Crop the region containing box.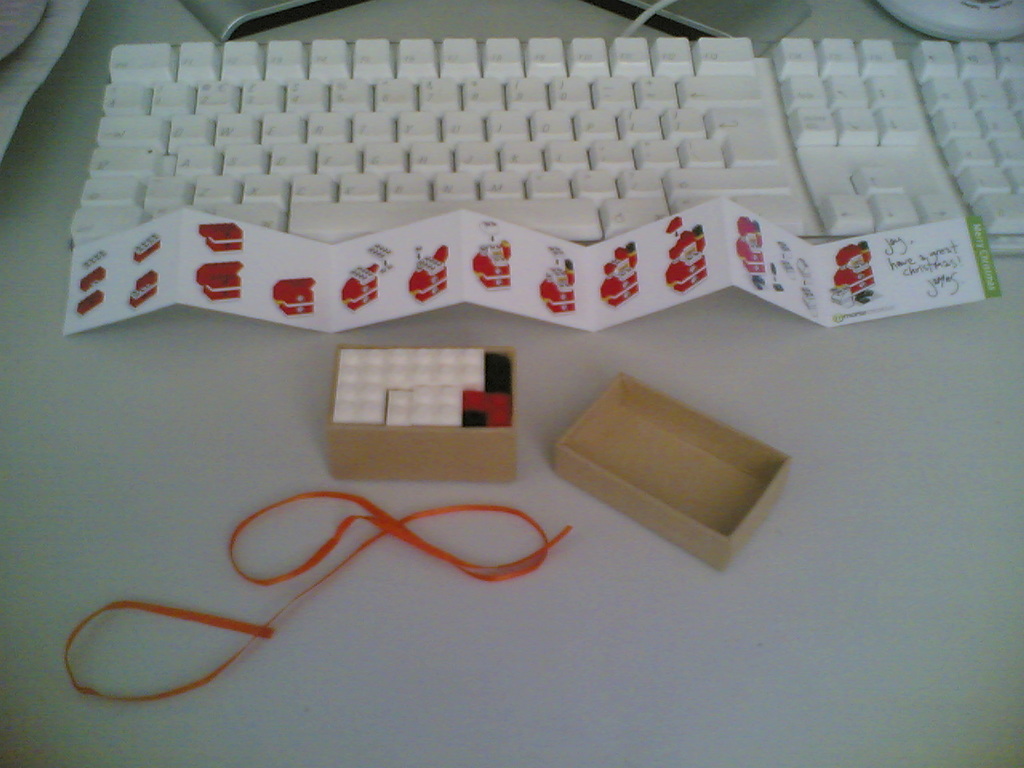
Crop region: 325/344/515/482.
